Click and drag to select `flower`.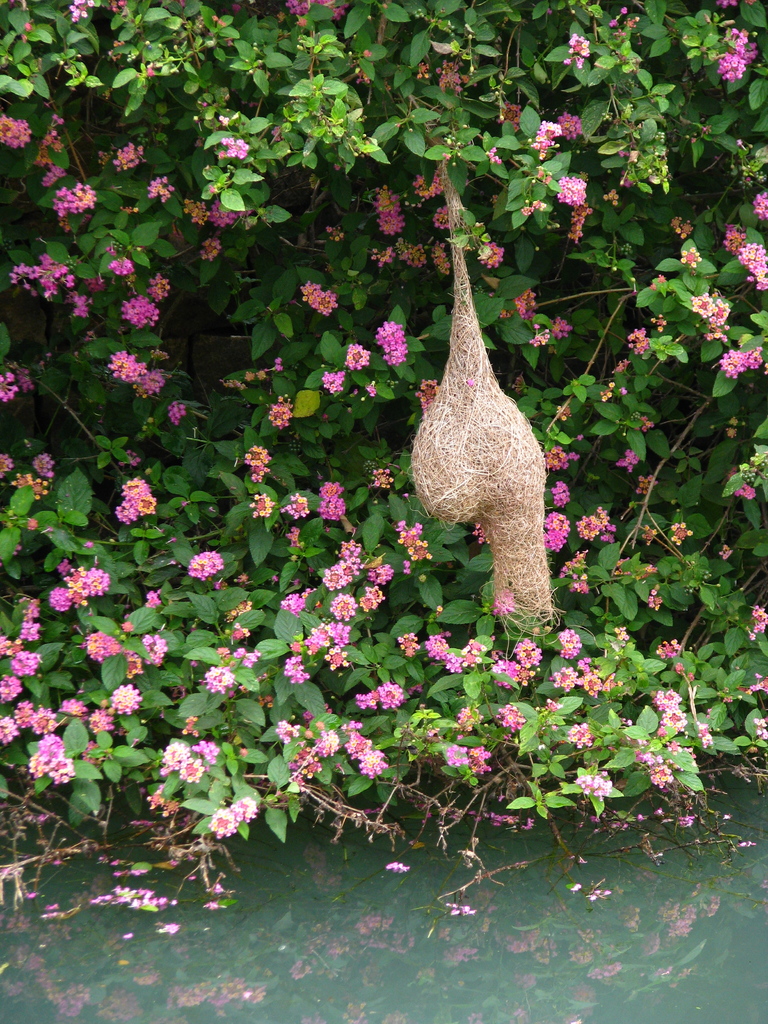
Selection: Rect(370, 319, 410, 369).
